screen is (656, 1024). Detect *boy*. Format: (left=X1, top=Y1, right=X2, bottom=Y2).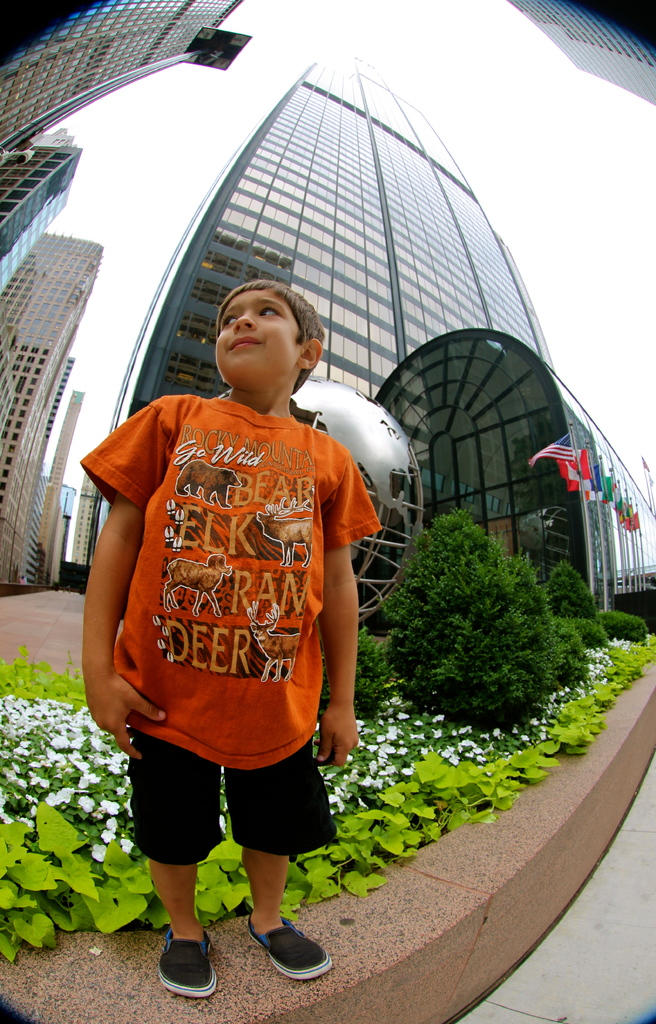
(left=77, top=292, right=374, bottom=979).
